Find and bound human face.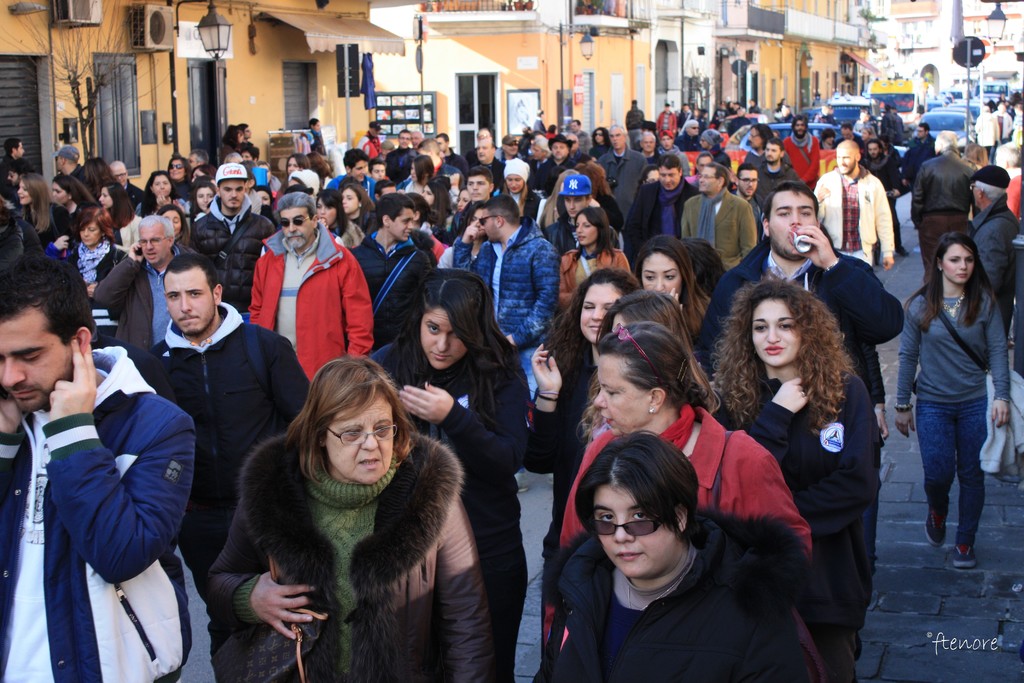
Bound: detection(53, 184, 72, 204).
